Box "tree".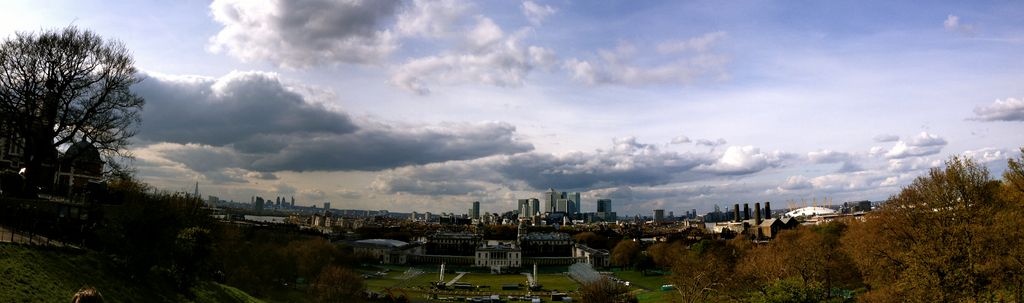
box(607, 241, 640, 272).
